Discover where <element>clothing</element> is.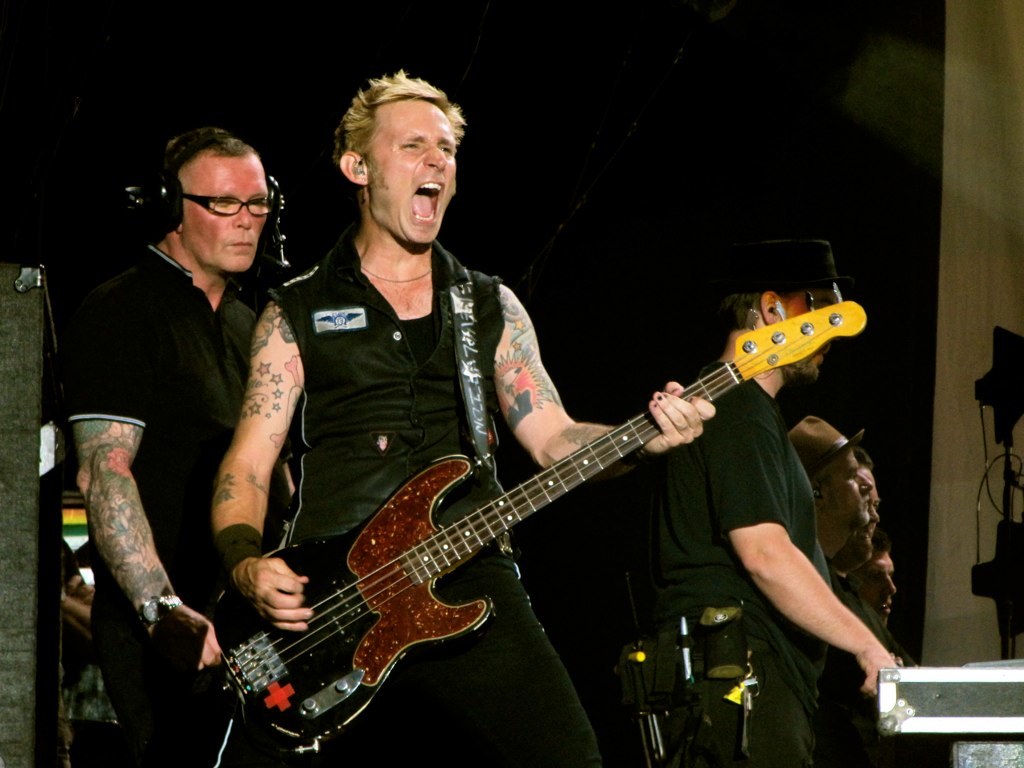
Discovered at 63,240,279,767.
